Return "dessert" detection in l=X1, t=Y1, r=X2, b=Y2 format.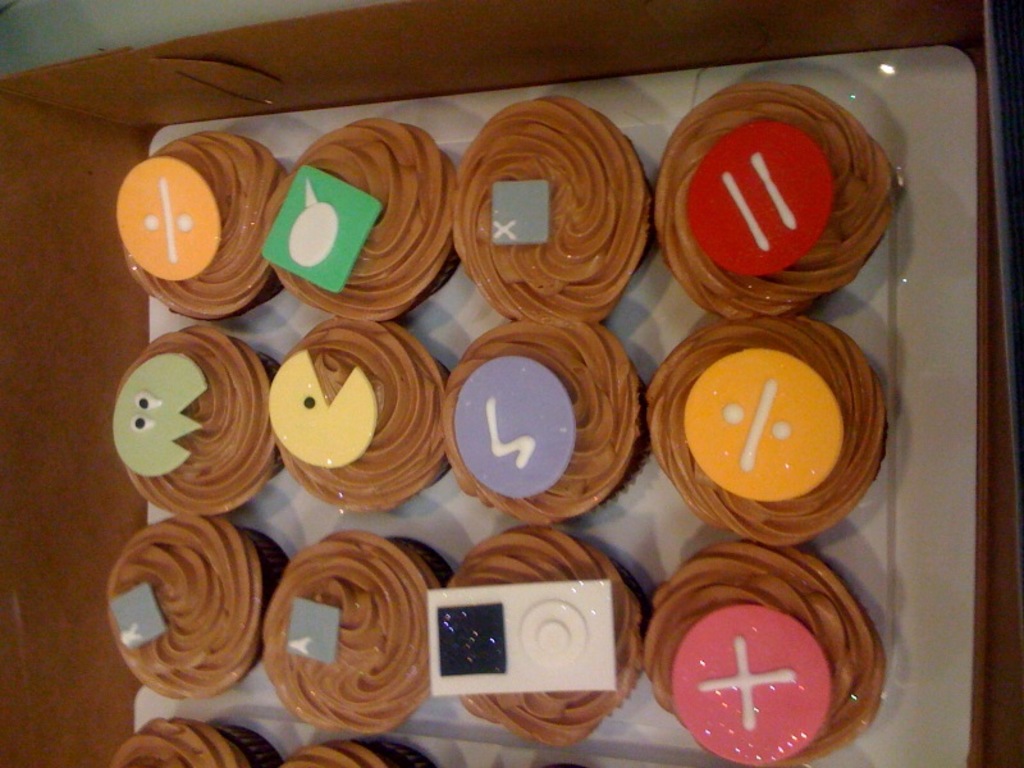
l=265, t=532, r=443, b=733.
